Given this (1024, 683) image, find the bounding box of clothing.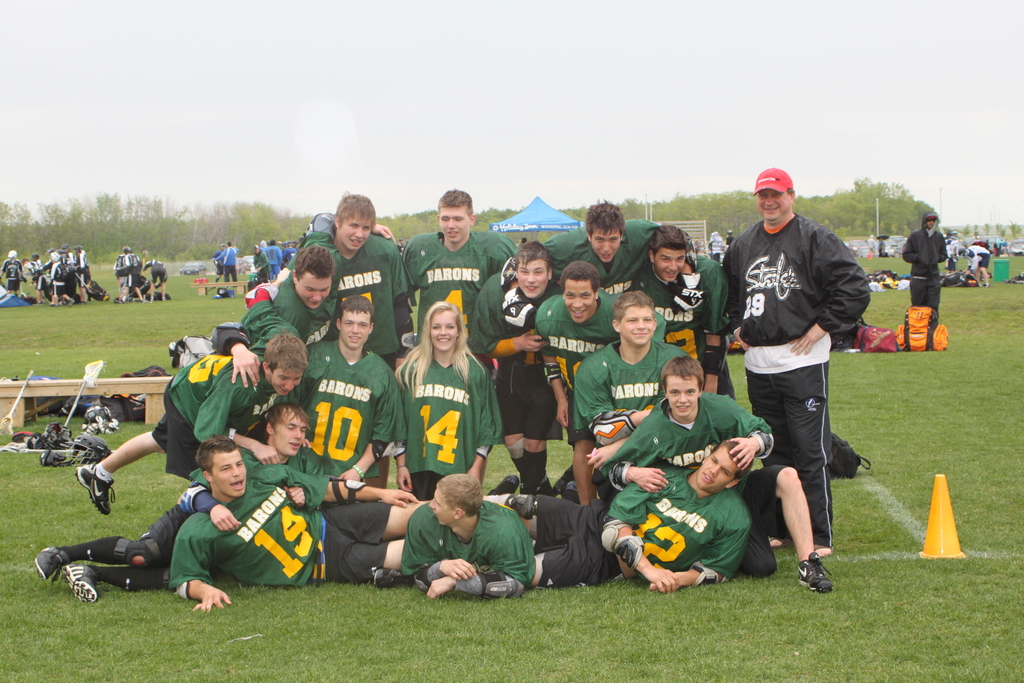
<bbox>598, 386, 796, 579</bbox>.
